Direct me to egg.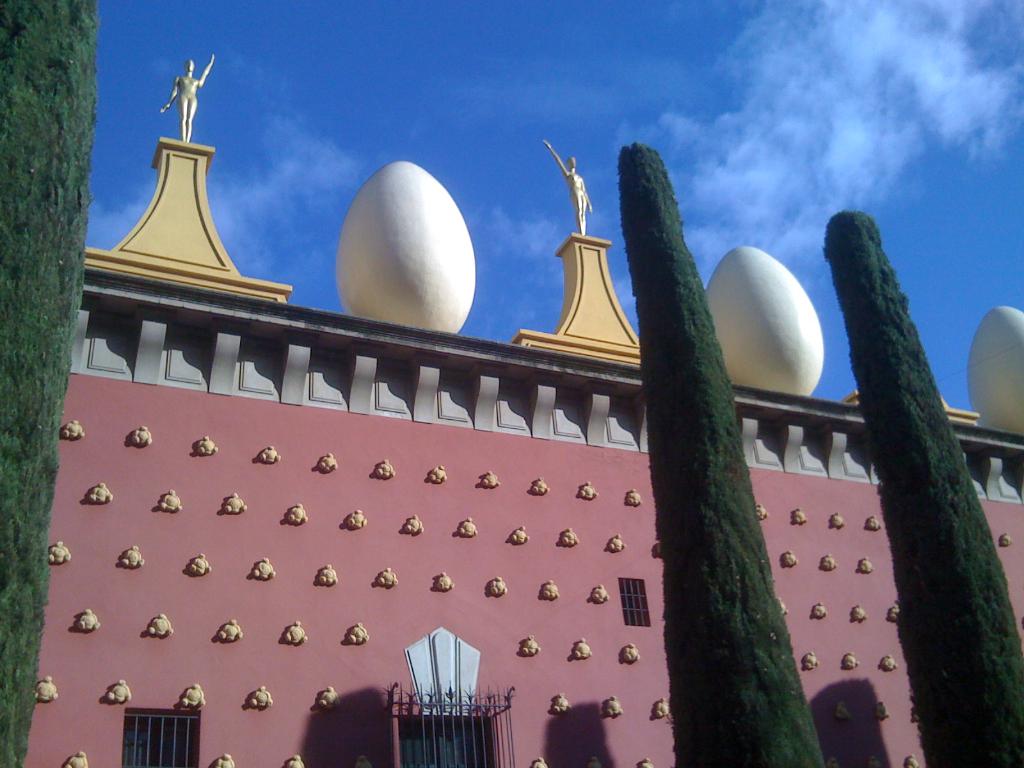
Direction: box=[337, 161, 477, 333].
